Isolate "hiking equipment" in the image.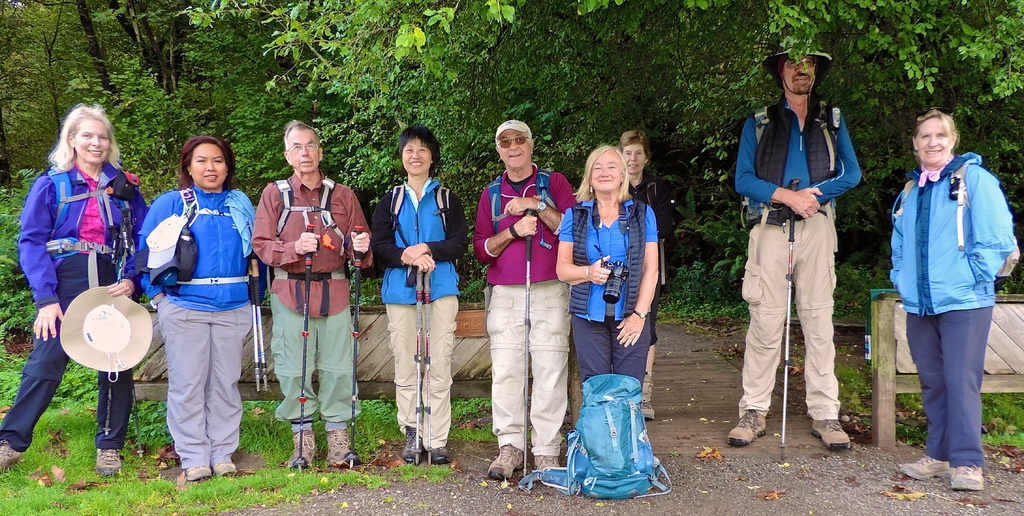
Isolated region: locate(515, 371, 676, 503).
